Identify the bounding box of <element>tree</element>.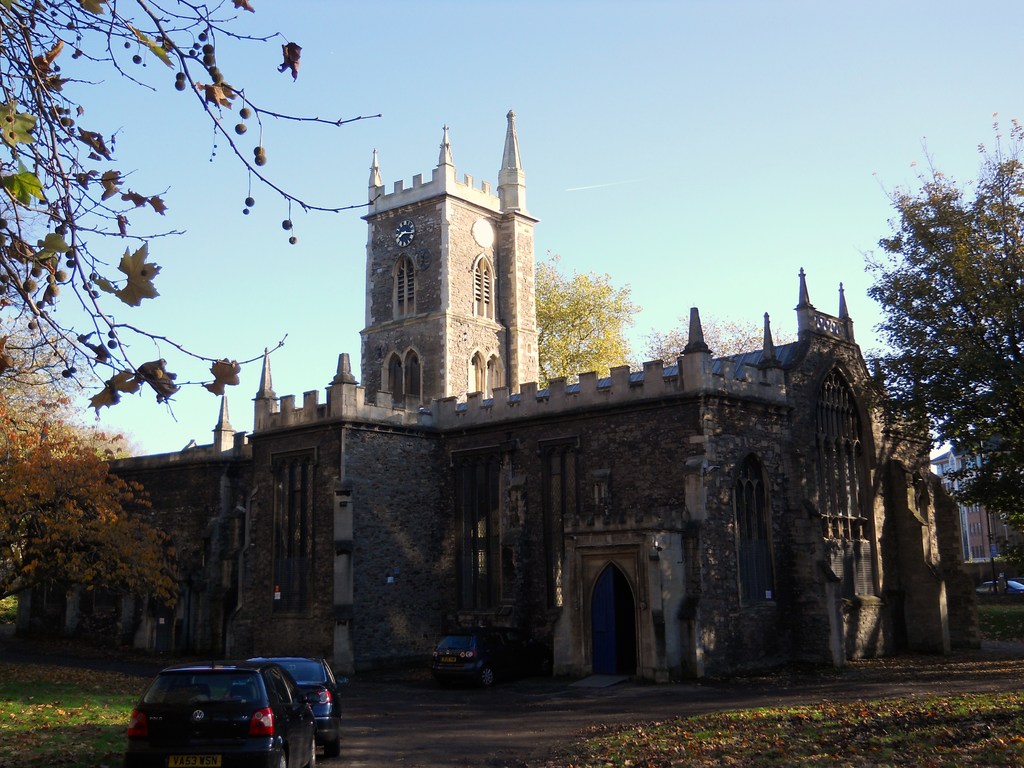
bbox=(0, 0, 383, 419).
